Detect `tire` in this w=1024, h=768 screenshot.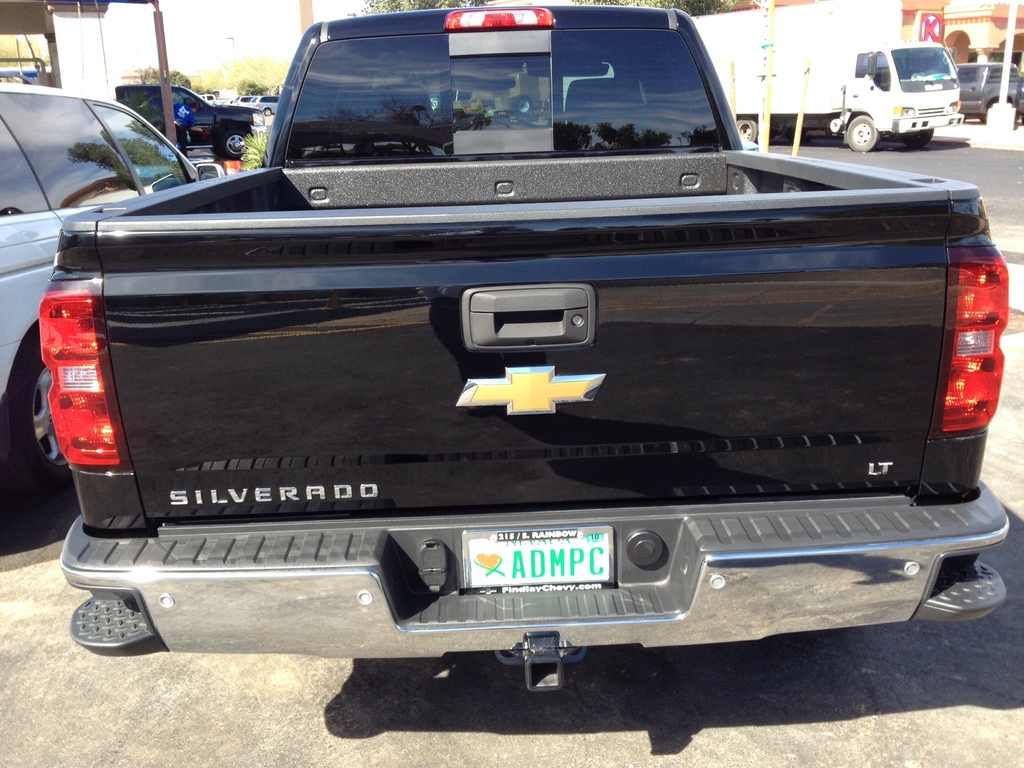
Detection: x1=733, y1=109, x2=761, y2=148.
